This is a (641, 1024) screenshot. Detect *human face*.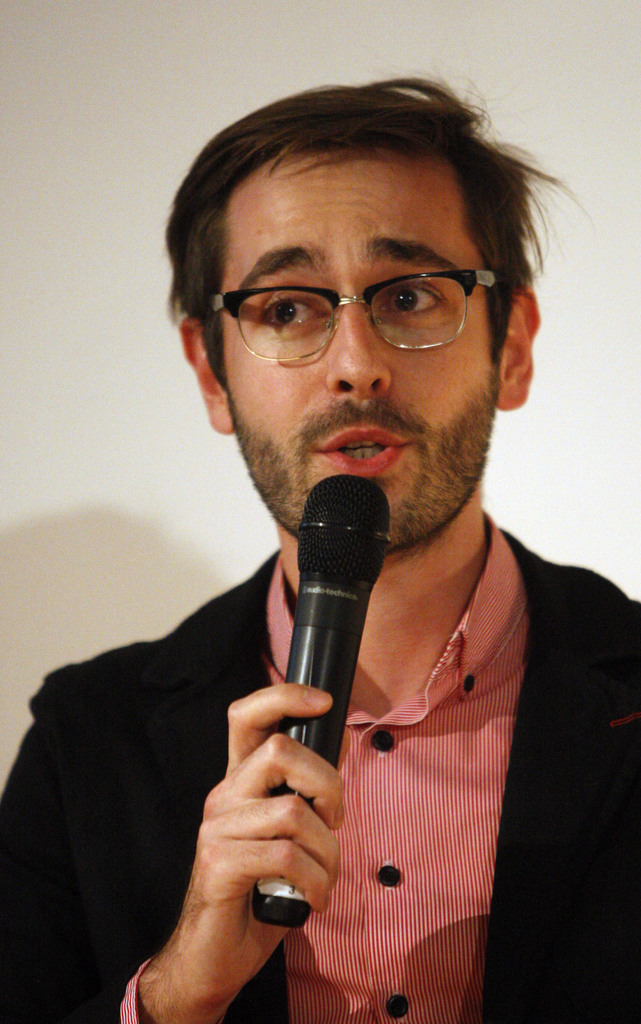
region(216, 155, 508, 563).
